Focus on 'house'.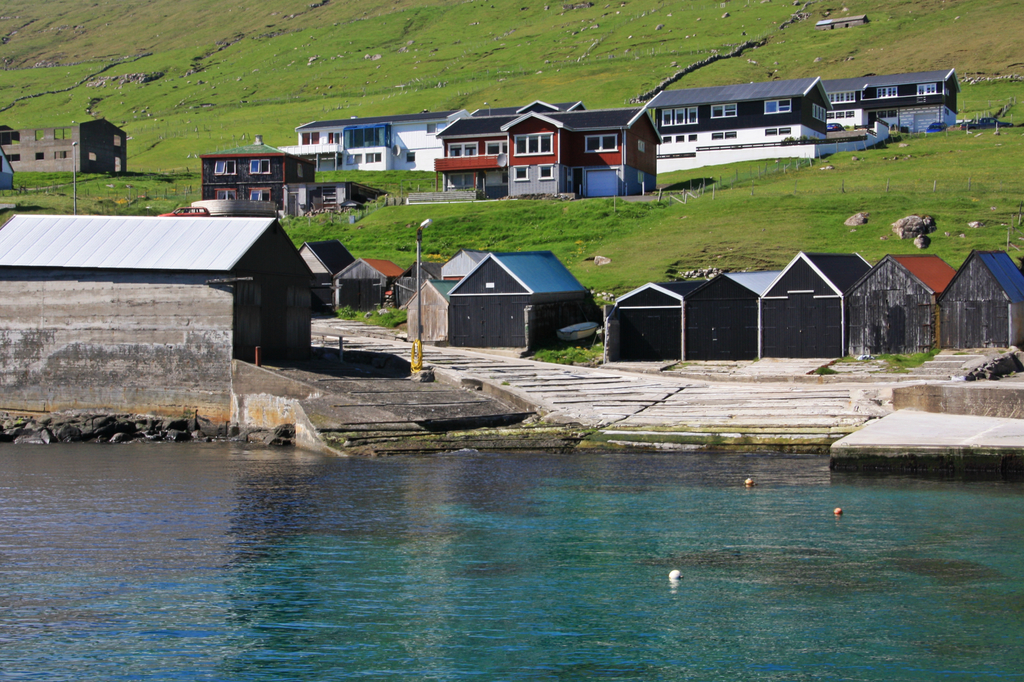
Focused at rect(0, 210, 319, 349).
